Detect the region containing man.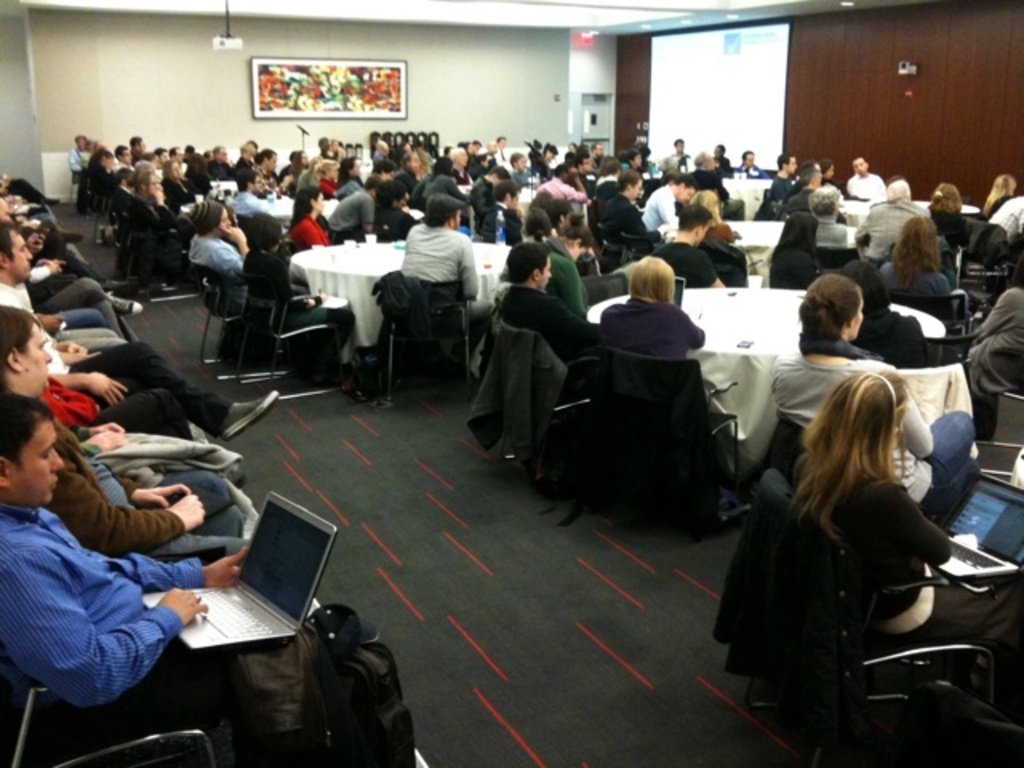
detection(114, 144, 138, 173).
